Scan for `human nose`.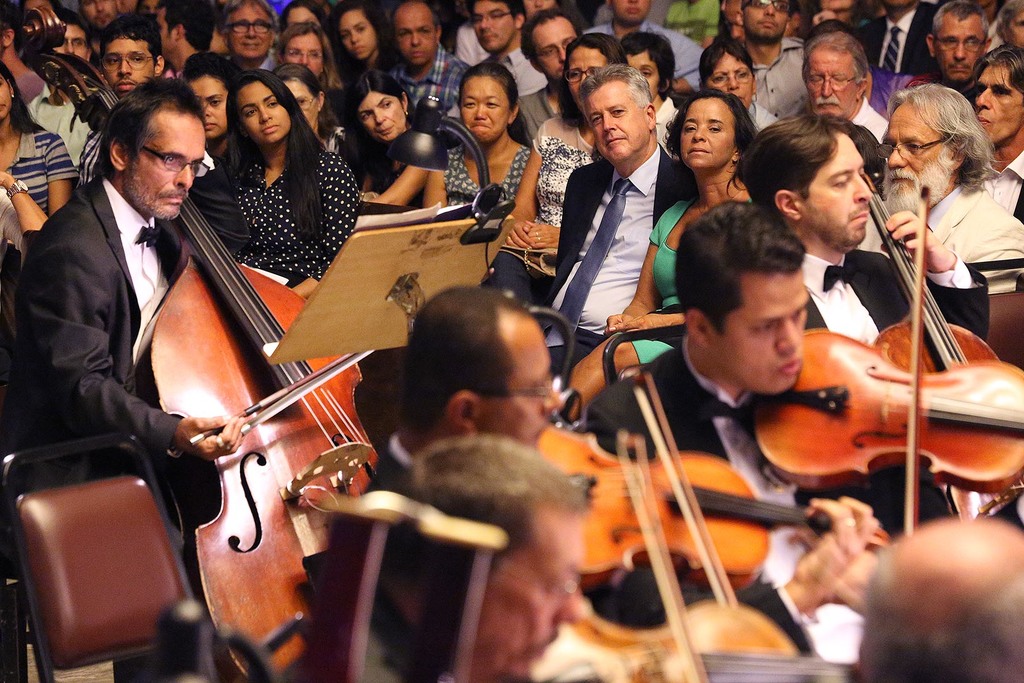
Scan result: bbox(764, 7, 776, 18).
